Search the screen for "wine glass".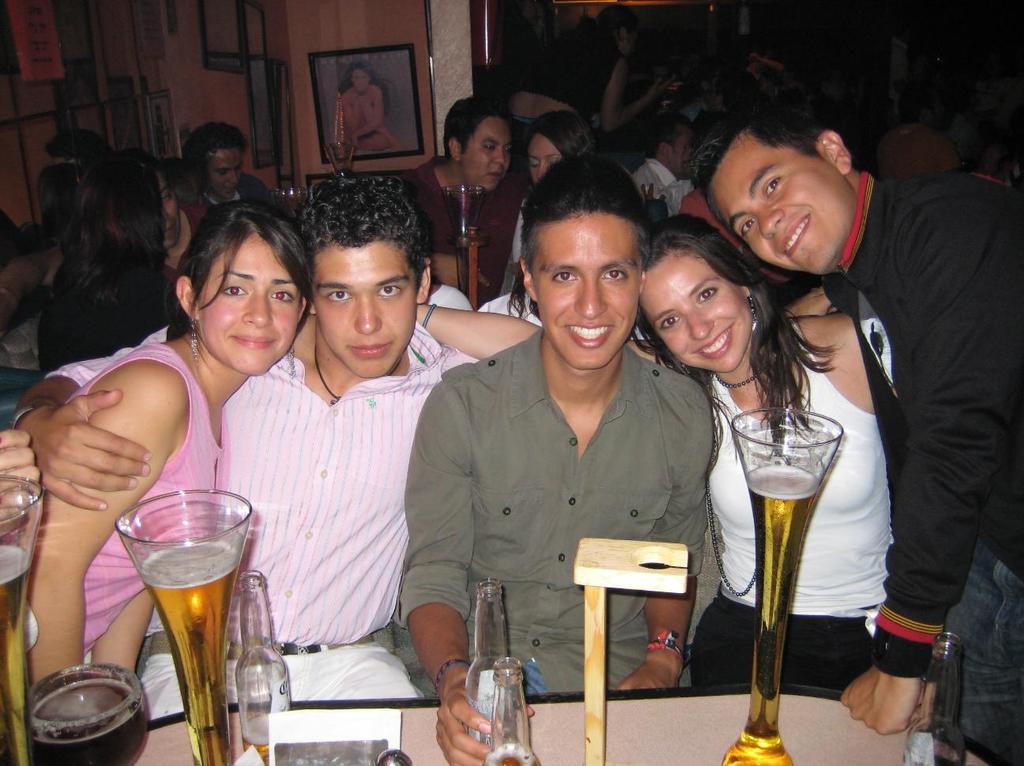
Found at <bbox>0, 471, 47, 765</bbox>.
